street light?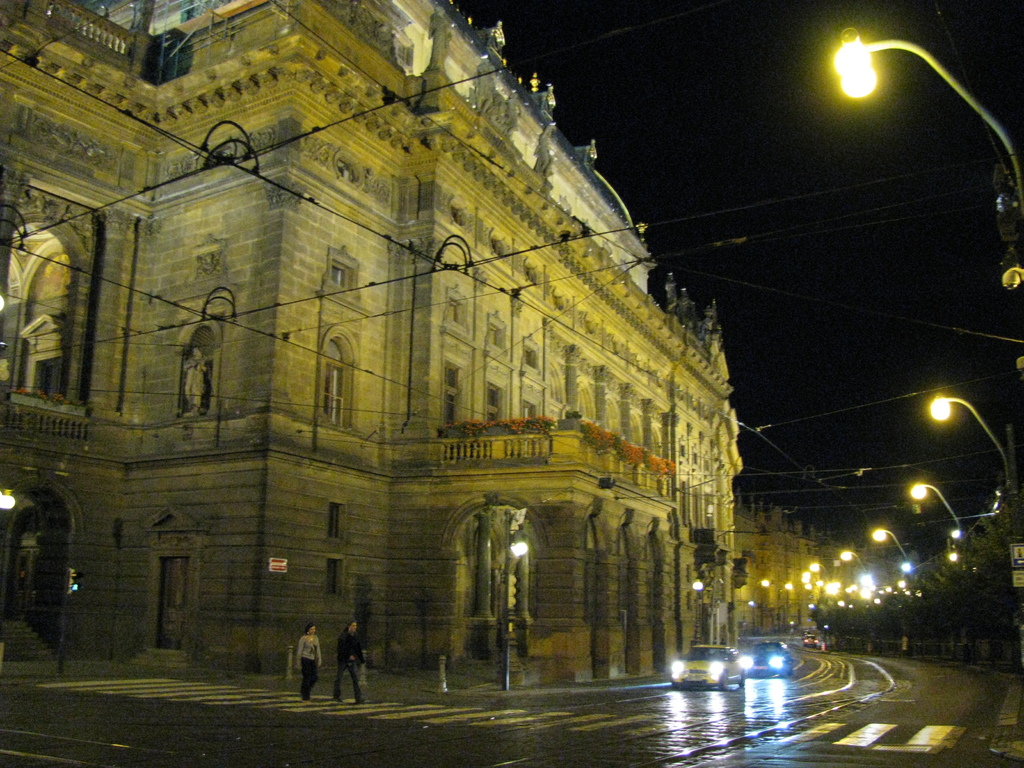
<region>907, 479, 969, 537</region>
